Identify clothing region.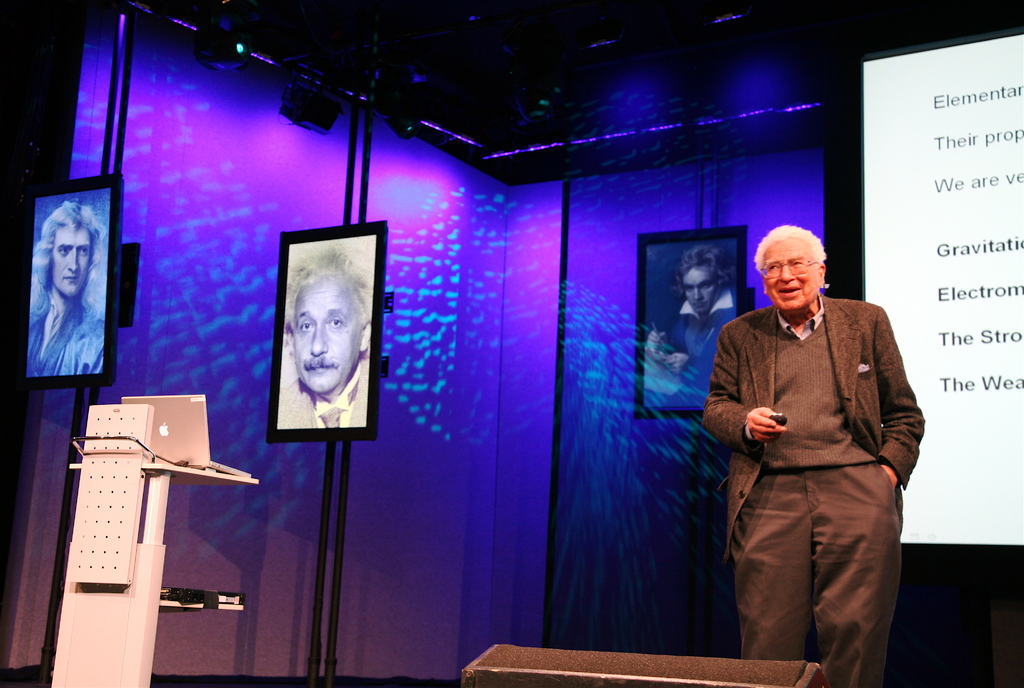
Region: 652/290/738/424.
